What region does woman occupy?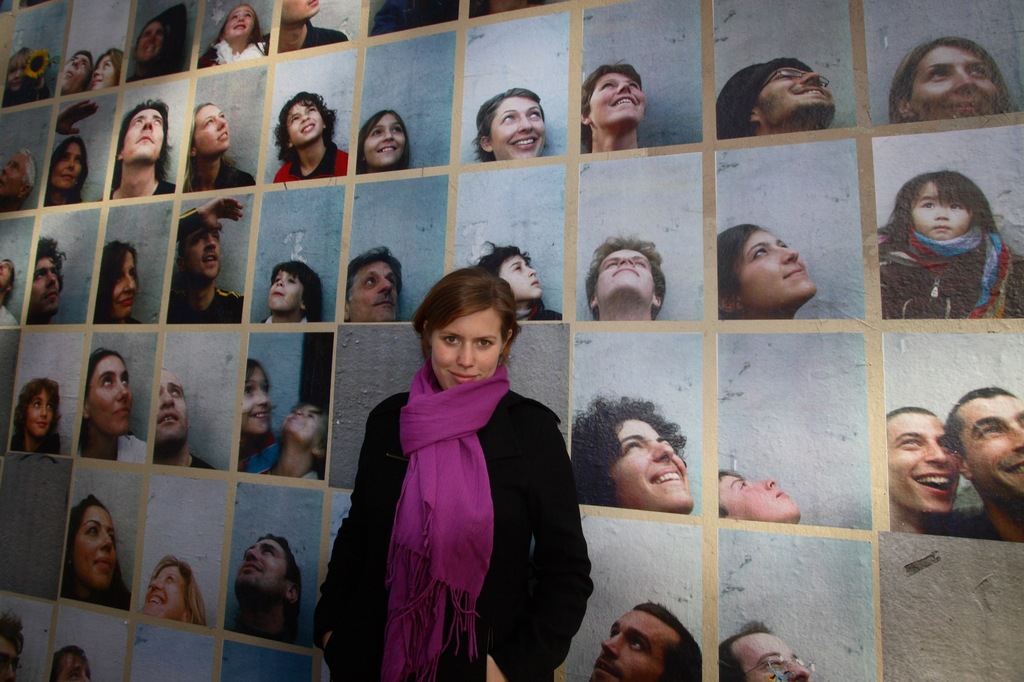
x1=74, y1=346, x2=147, y2=464.
